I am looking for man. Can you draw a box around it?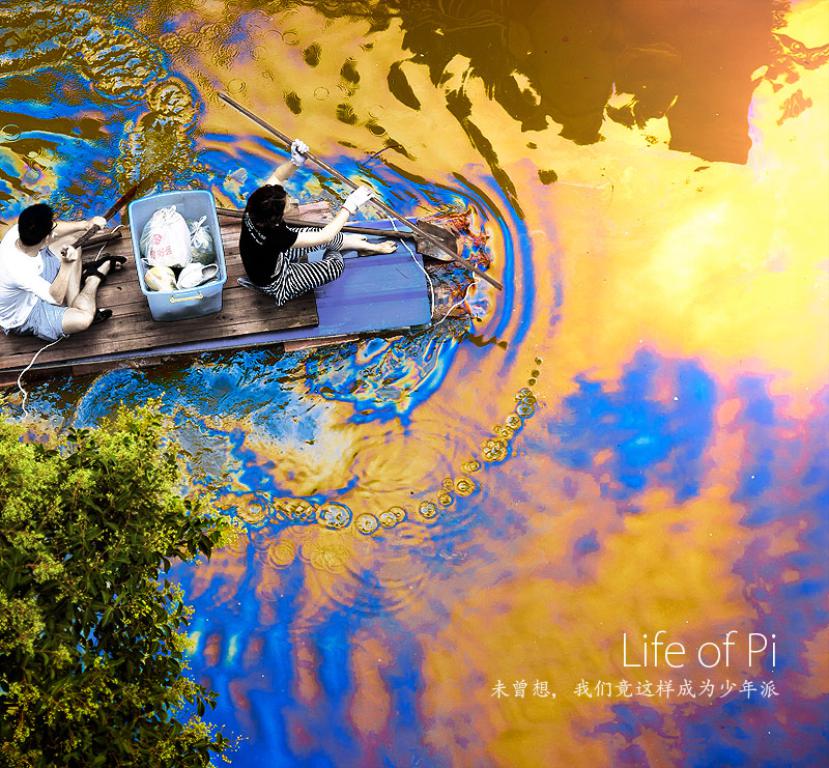
Sure, the bounding box is Rect(0, 203, 130, 344).
